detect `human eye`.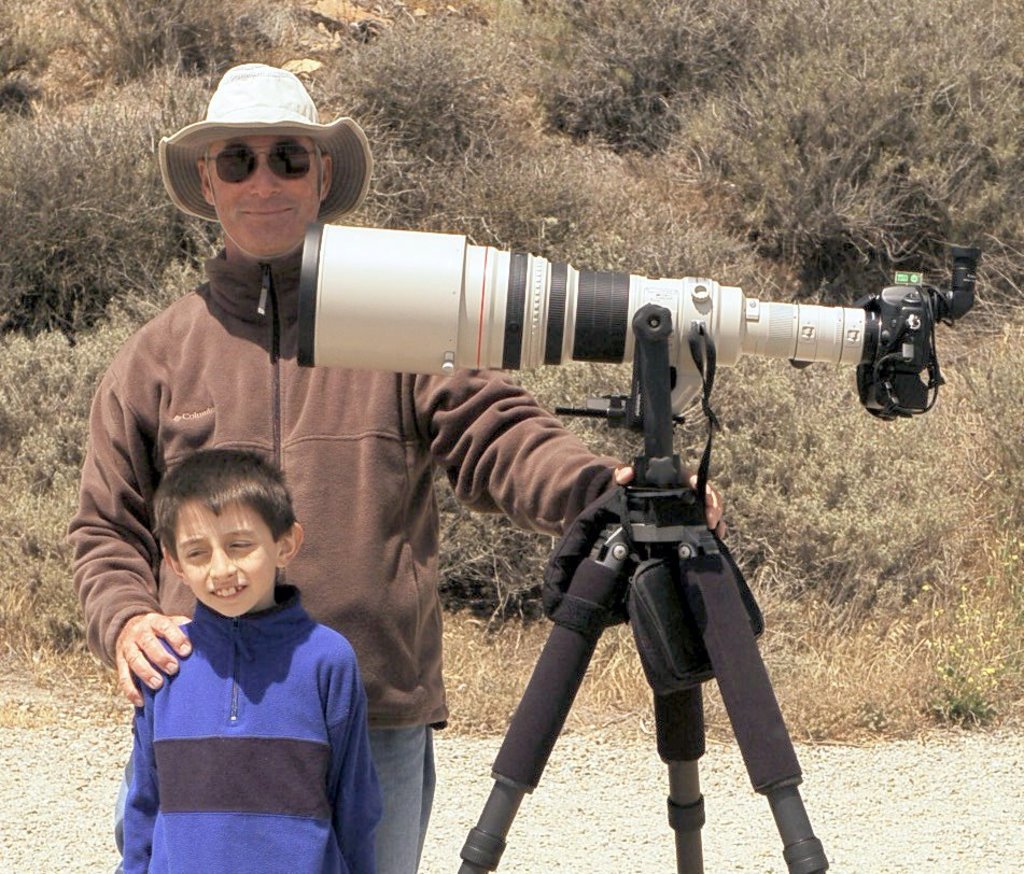
Detected at (227, 538, 256, 552).
